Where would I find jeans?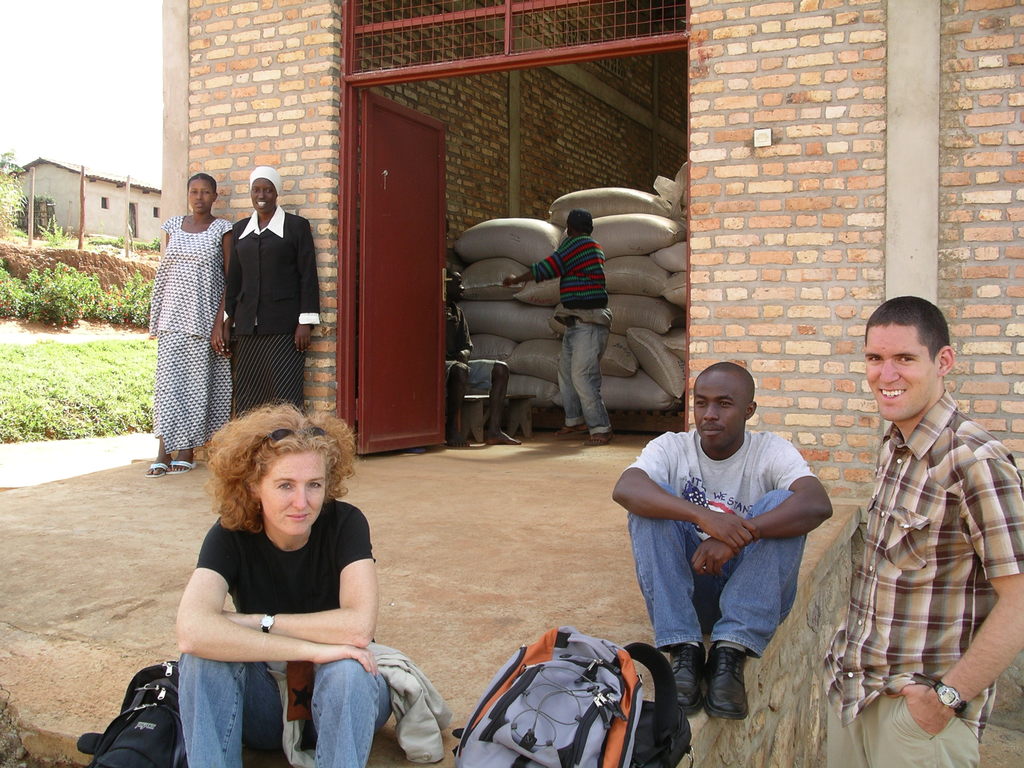
At (left=632, top=493, right=806, bottom=657).
